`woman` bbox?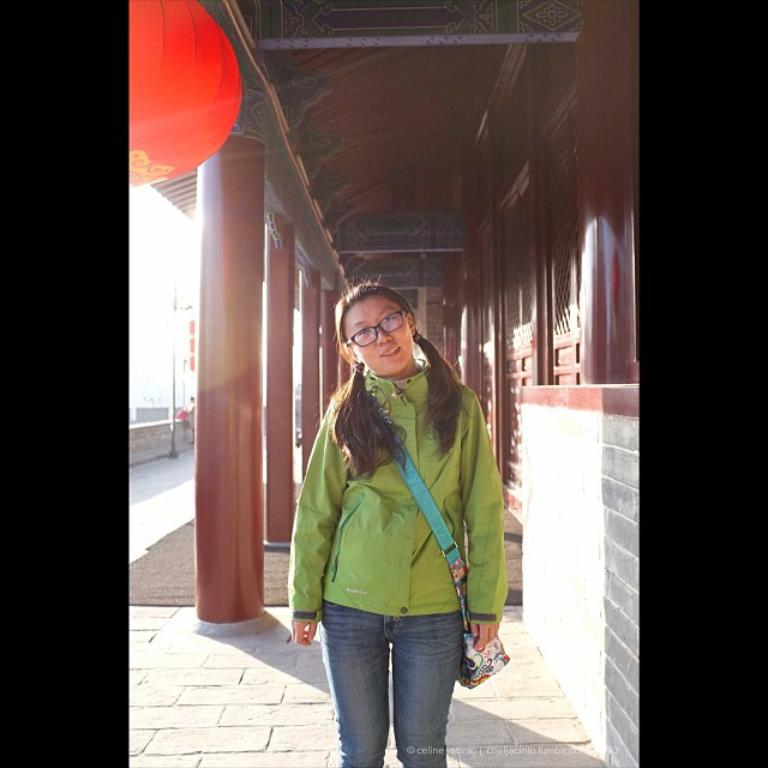
278, 263, 529, 767
